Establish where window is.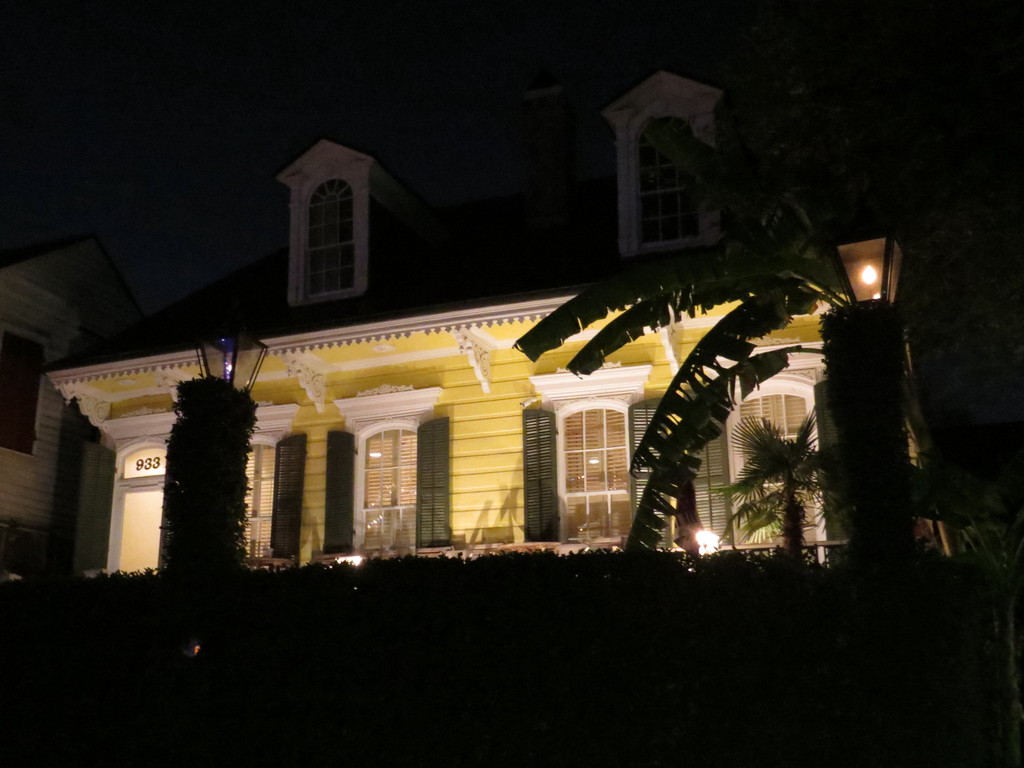
Established at locate(733, 393, 819, 544).
